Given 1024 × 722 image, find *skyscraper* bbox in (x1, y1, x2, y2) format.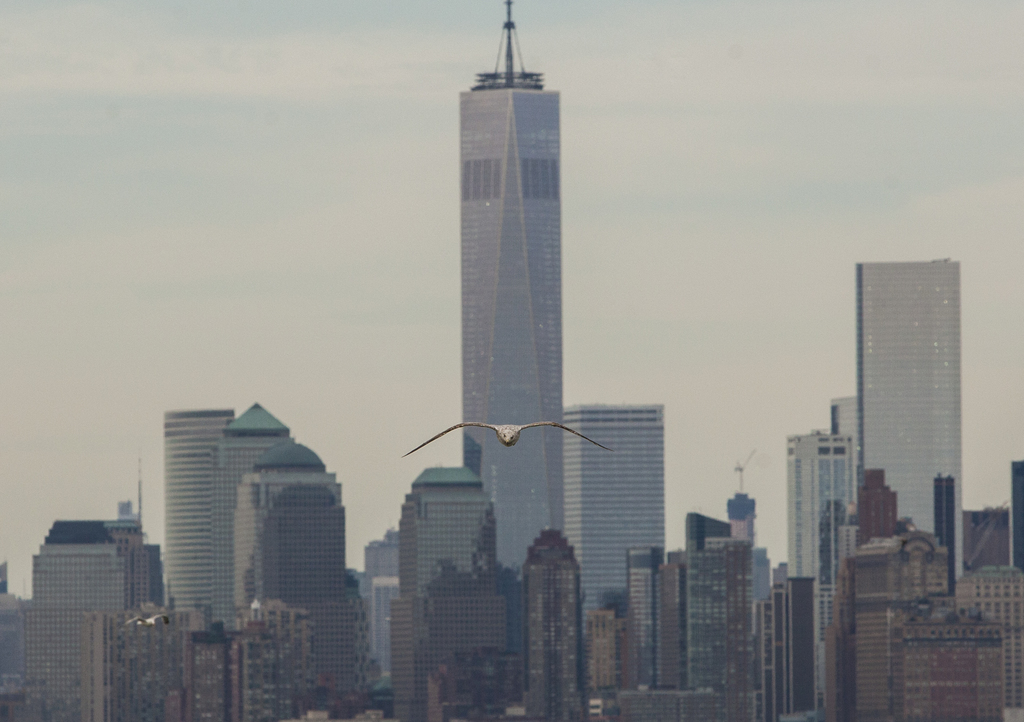
(816, 234, 980, 572).
